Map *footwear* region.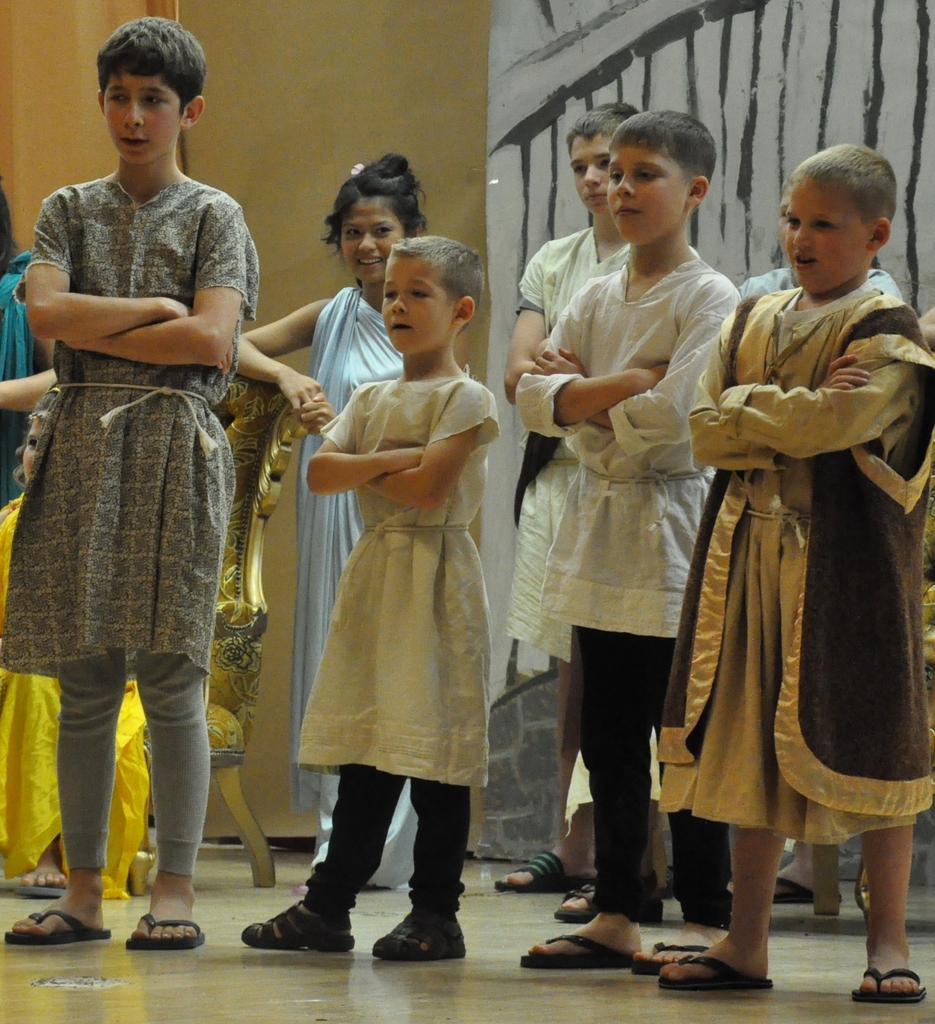
Mapped to crop(524, 927, 639, 961).
